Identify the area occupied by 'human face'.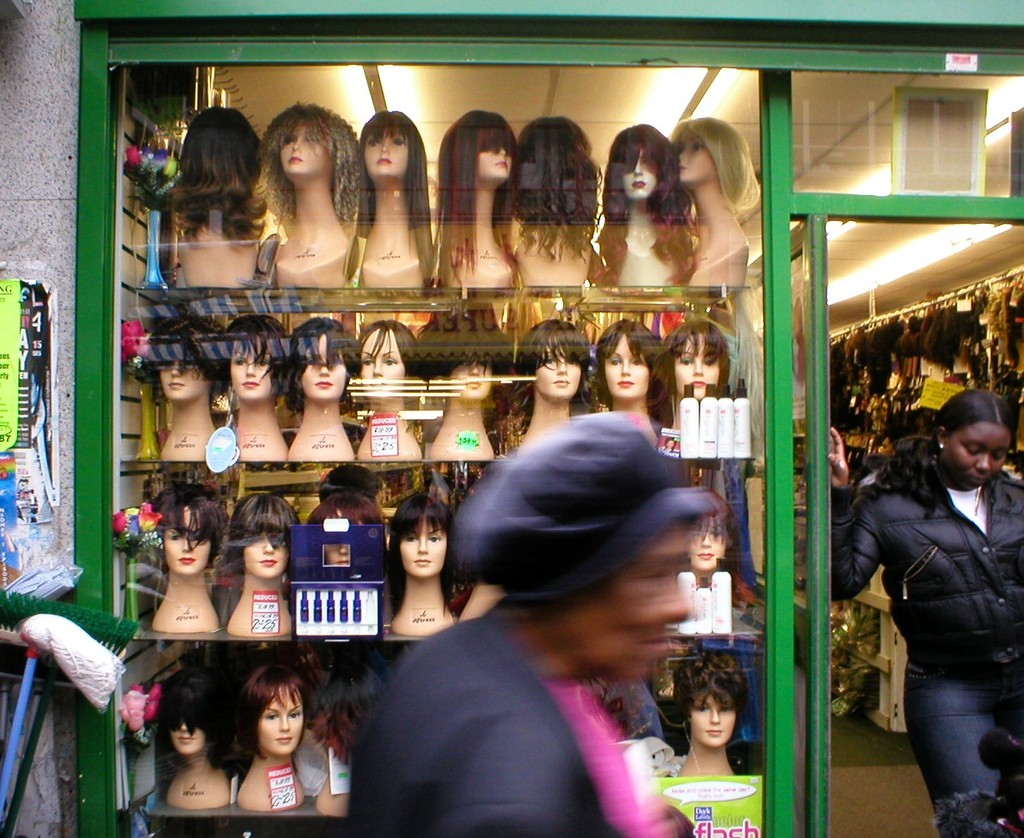
Area: x1=168, y1=705, x2=201, y2=754.
